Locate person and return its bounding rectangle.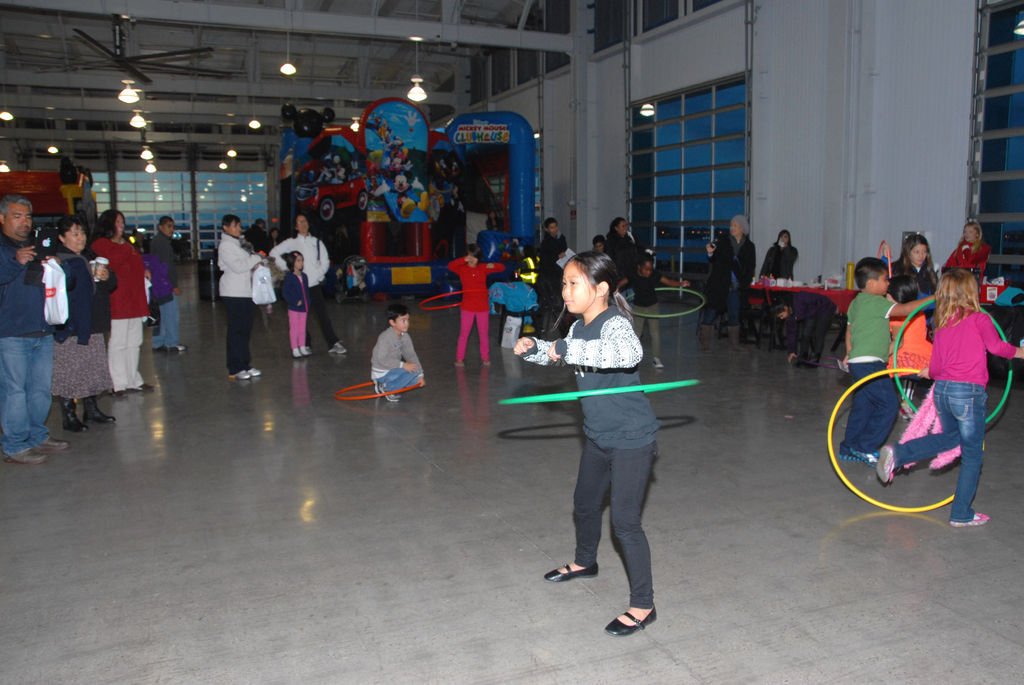
l=765, t=227, r=796, b=280.
